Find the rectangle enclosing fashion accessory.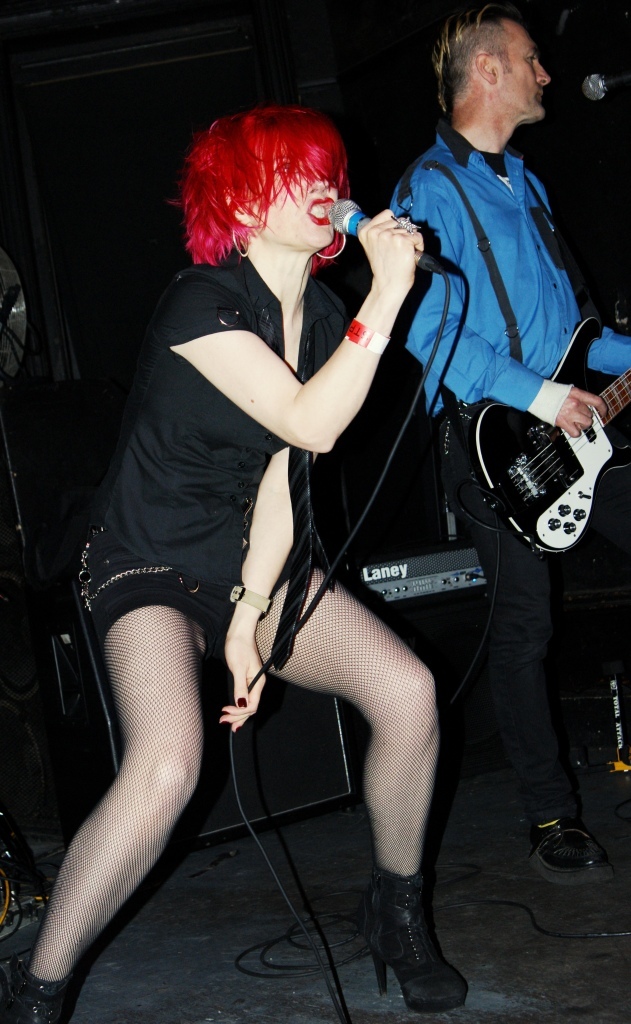
l=344, t=318, r=390, b=354.
